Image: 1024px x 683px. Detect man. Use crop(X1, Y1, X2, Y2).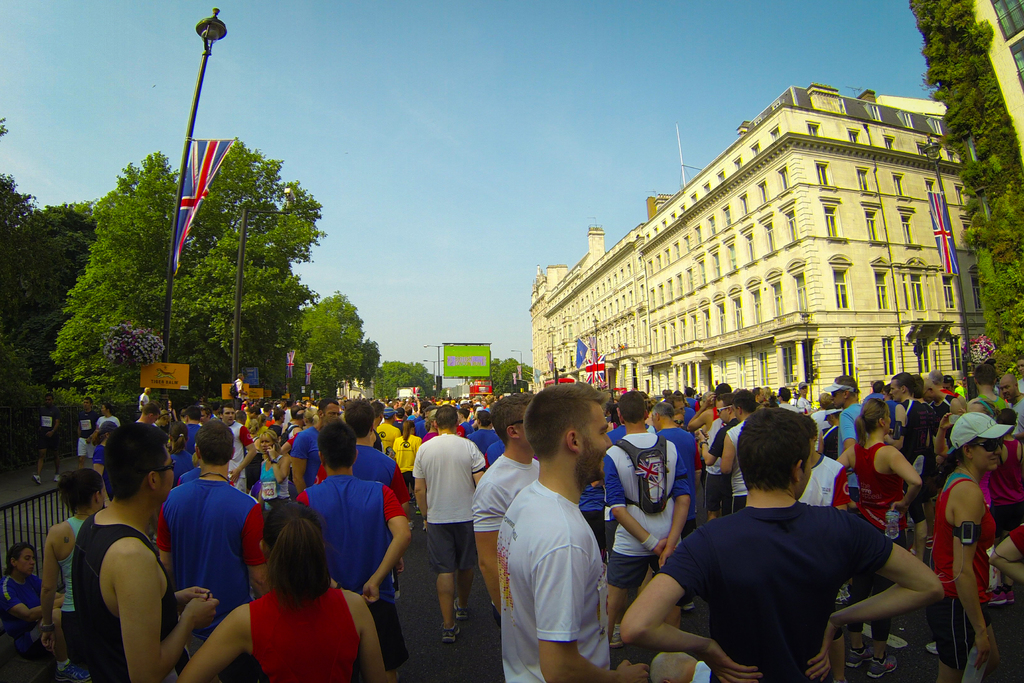
crop(993, 368, 1021, 431).
